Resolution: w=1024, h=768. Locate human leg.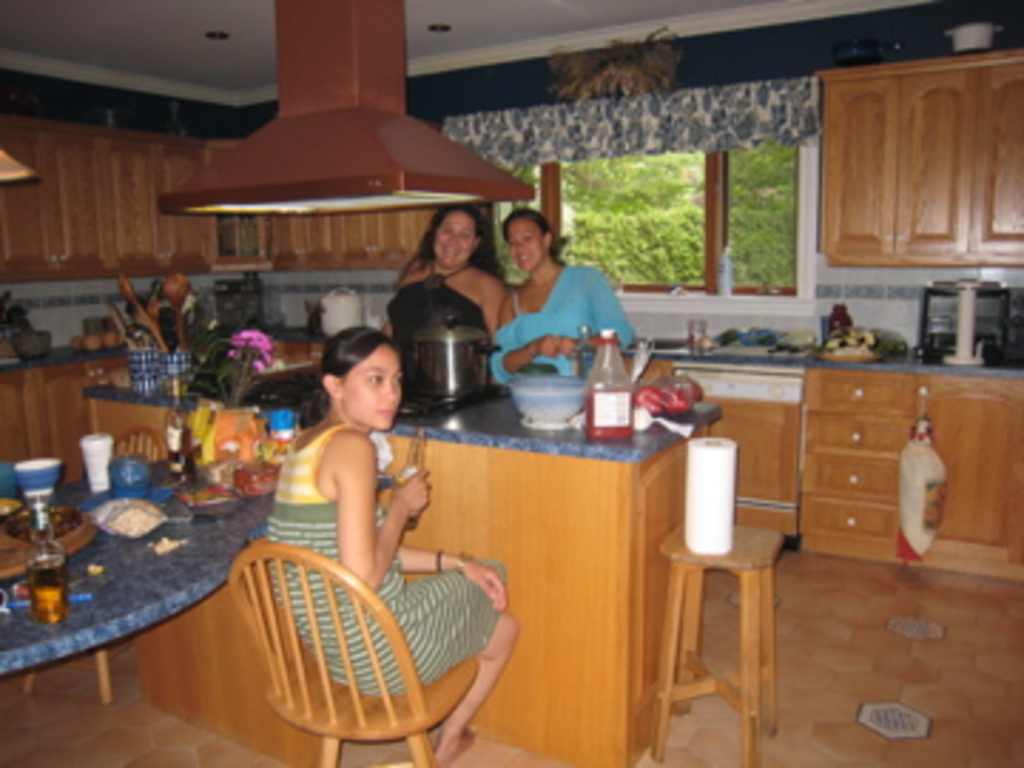
324 555 518 765.
